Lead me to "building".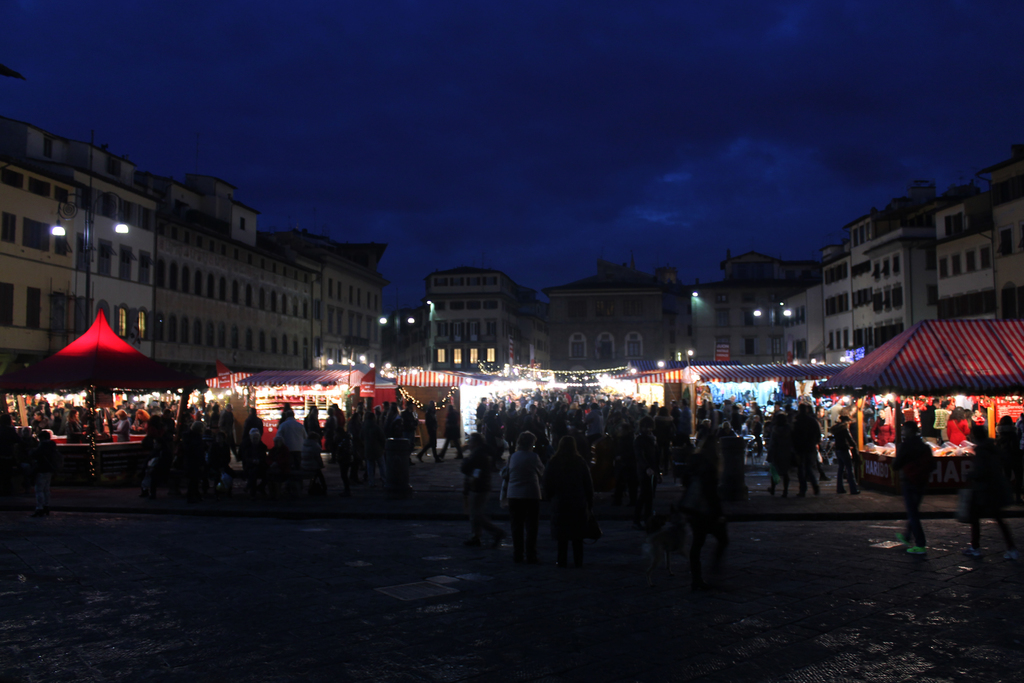
Lead to region(542, 260, 687, 368).
